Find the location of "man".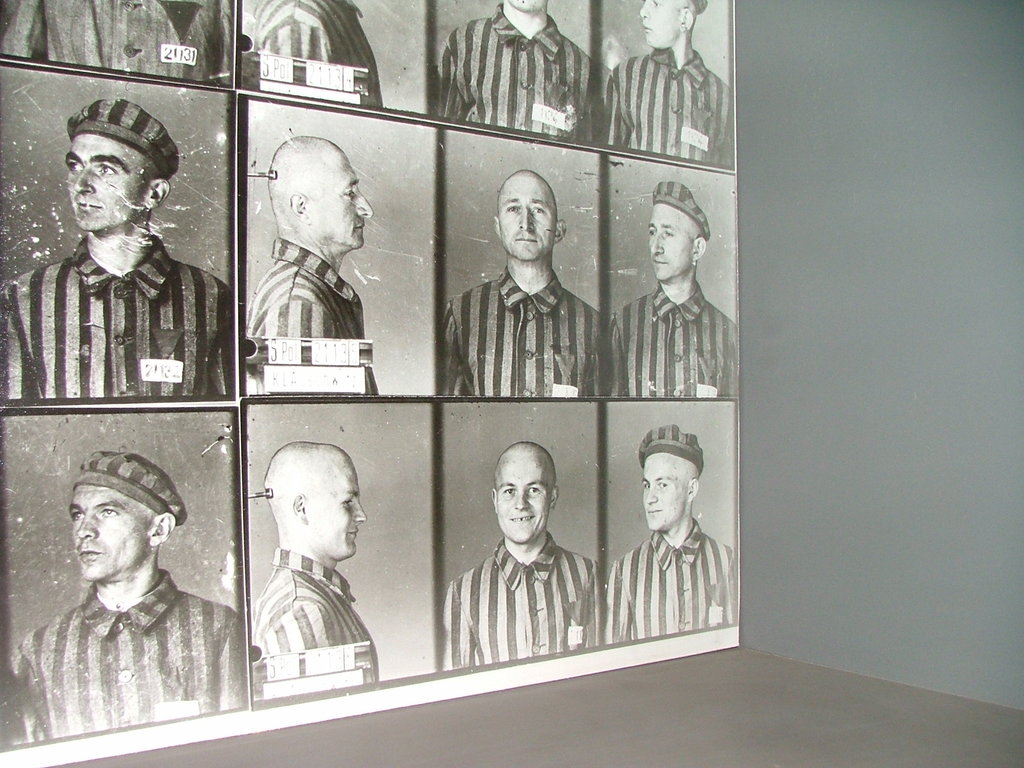
Location: 237,0,384,105.
